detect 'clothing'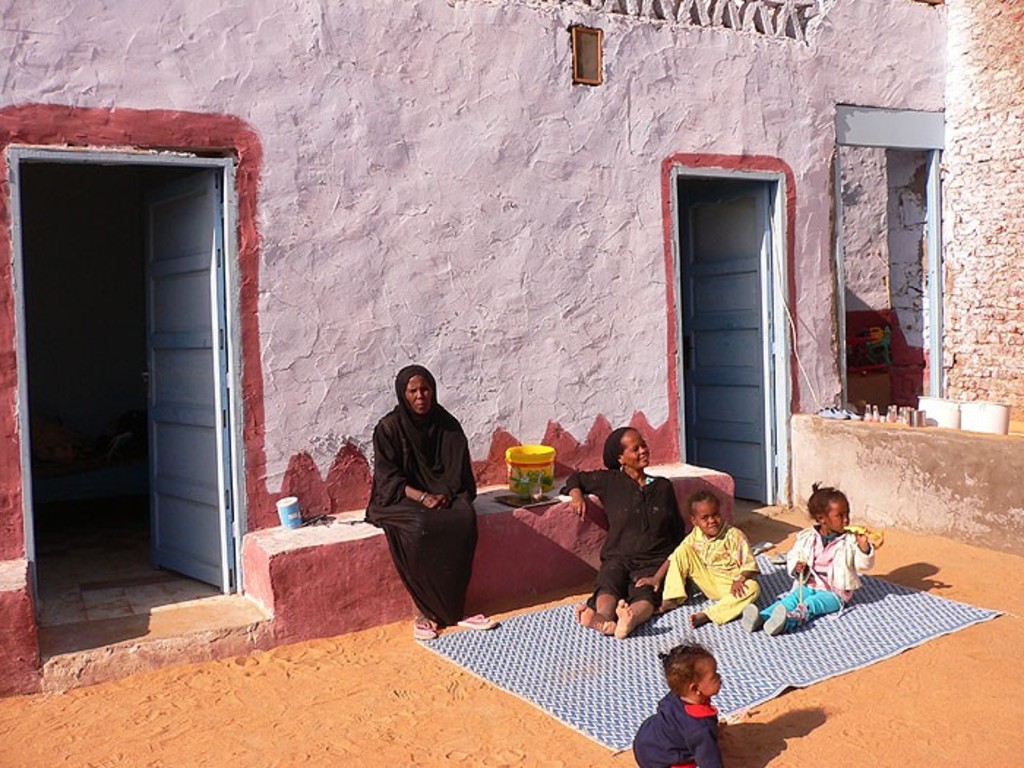
detection(559, 465, 685, 597)
